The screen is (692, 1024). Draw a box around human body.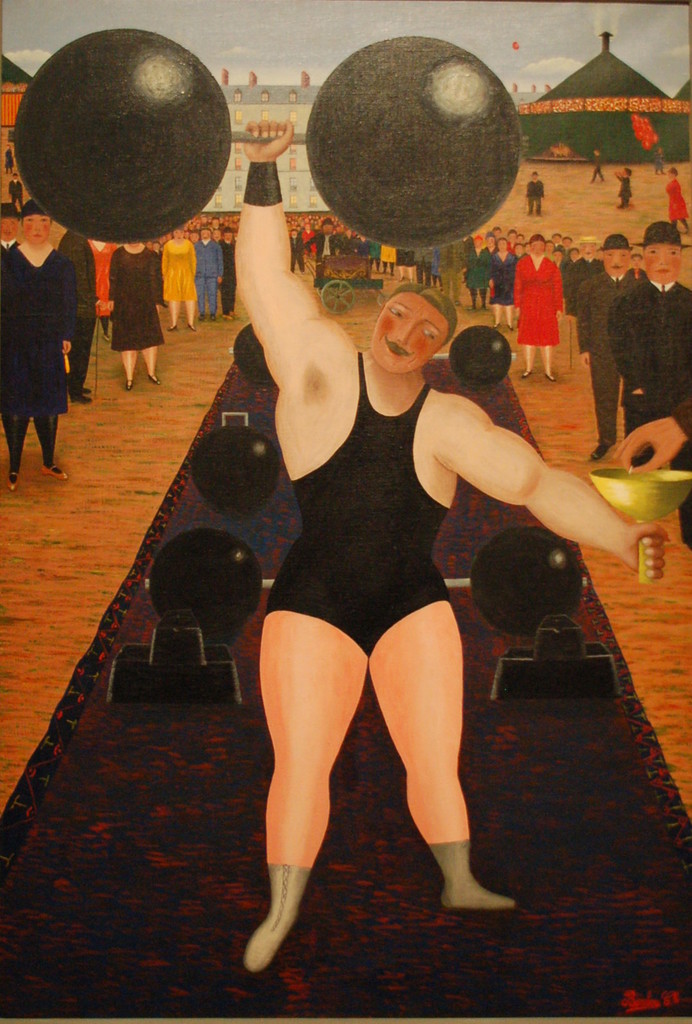
[left=526, top=176, right=549, bottom=220].
